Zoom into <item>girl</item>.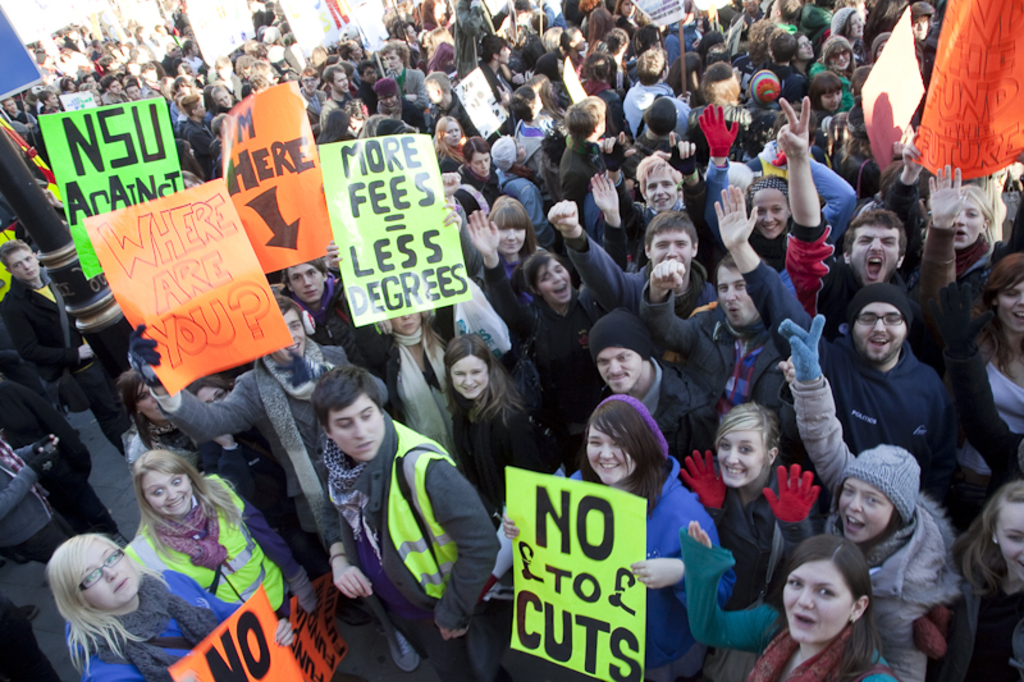
Zoom target: 680/522/897/681.
